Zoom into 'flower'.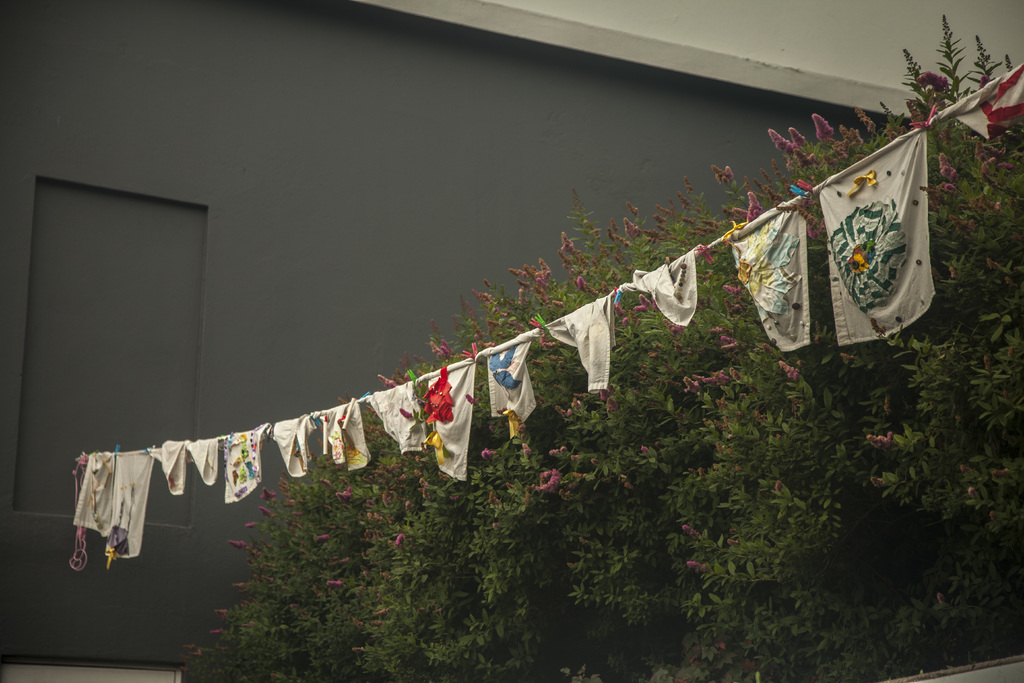
Zoom target: left=244, top=624, right=249, bottom=627.
